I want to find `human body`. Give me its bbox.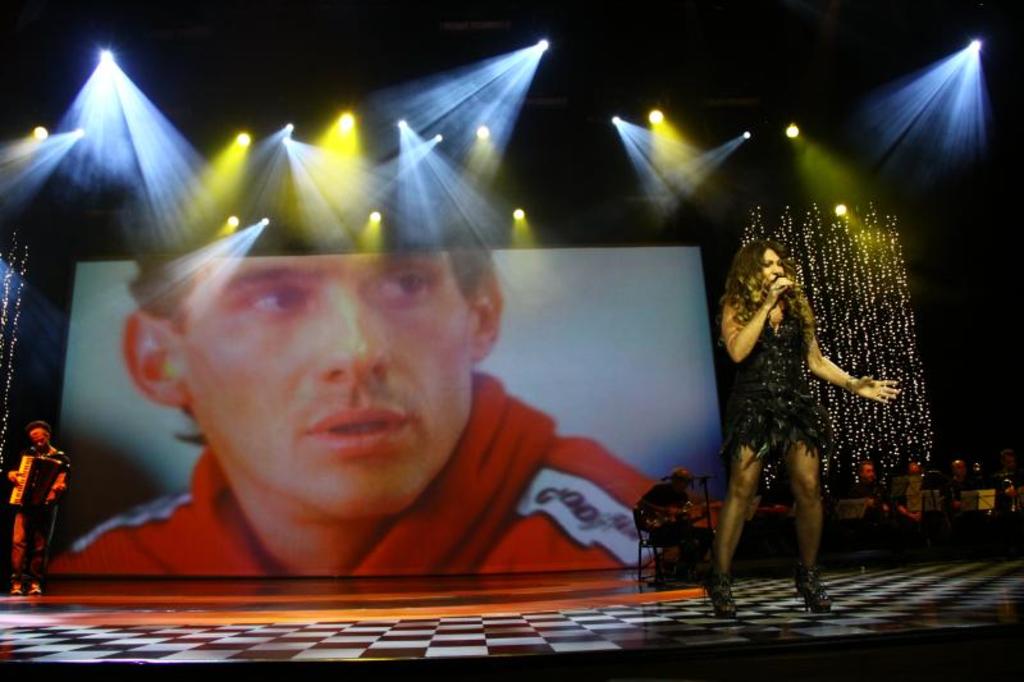
bbox(708, 215, 892, 613).
